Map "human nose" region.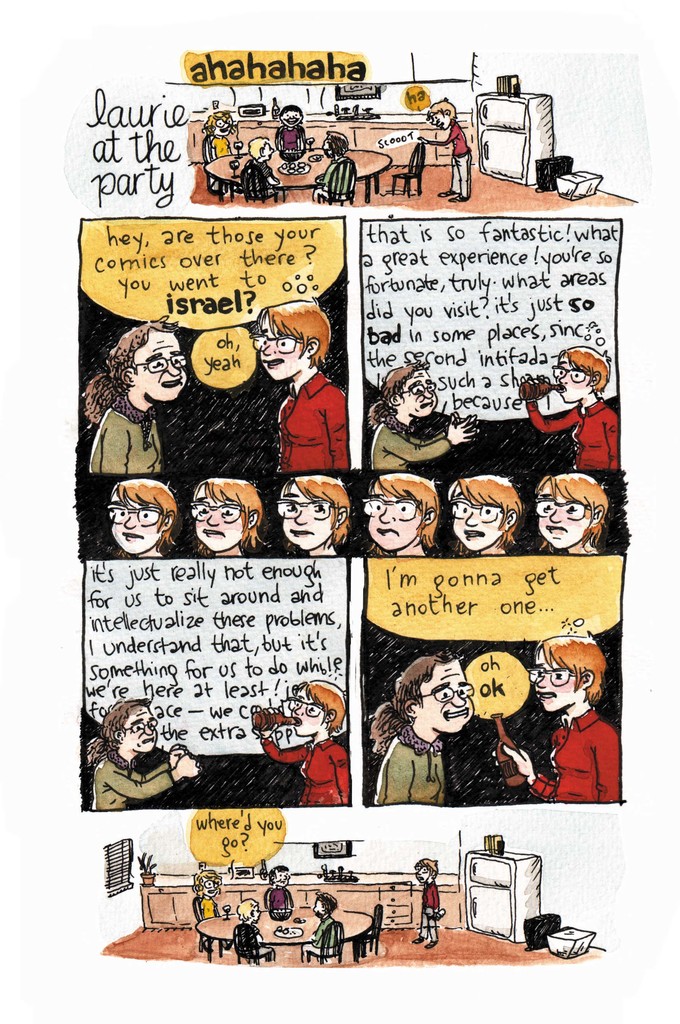
Mapped to l=423, t=391, r=433, b=398.
